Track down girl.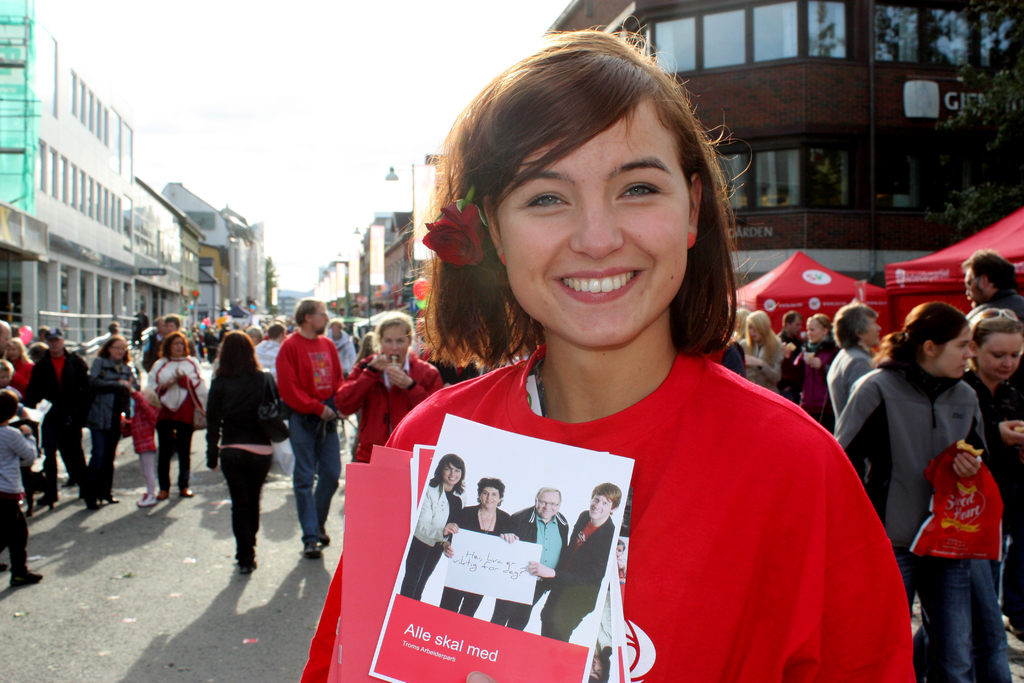
Tracked to {"x1": 333, "y1": 310, "x2": 442, "y2": 464}.
